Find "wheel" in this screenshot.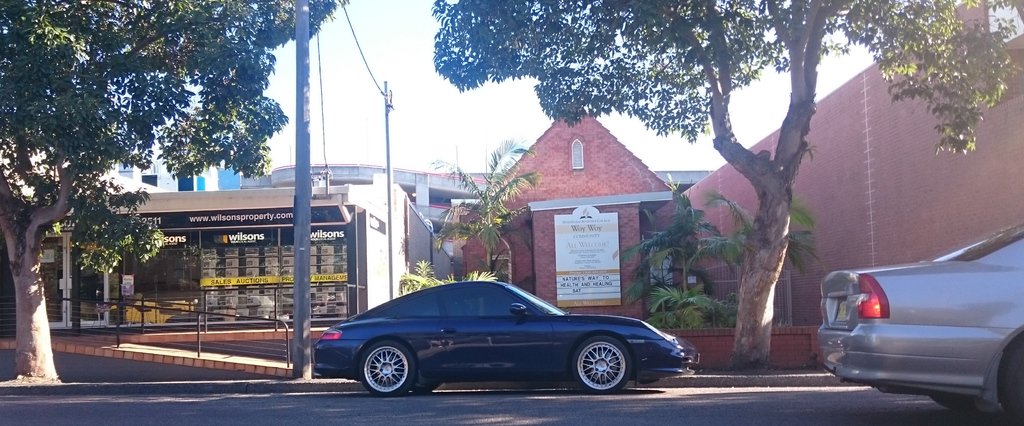
The bounding box for "wheel" is 355, 345, 415, 399.
